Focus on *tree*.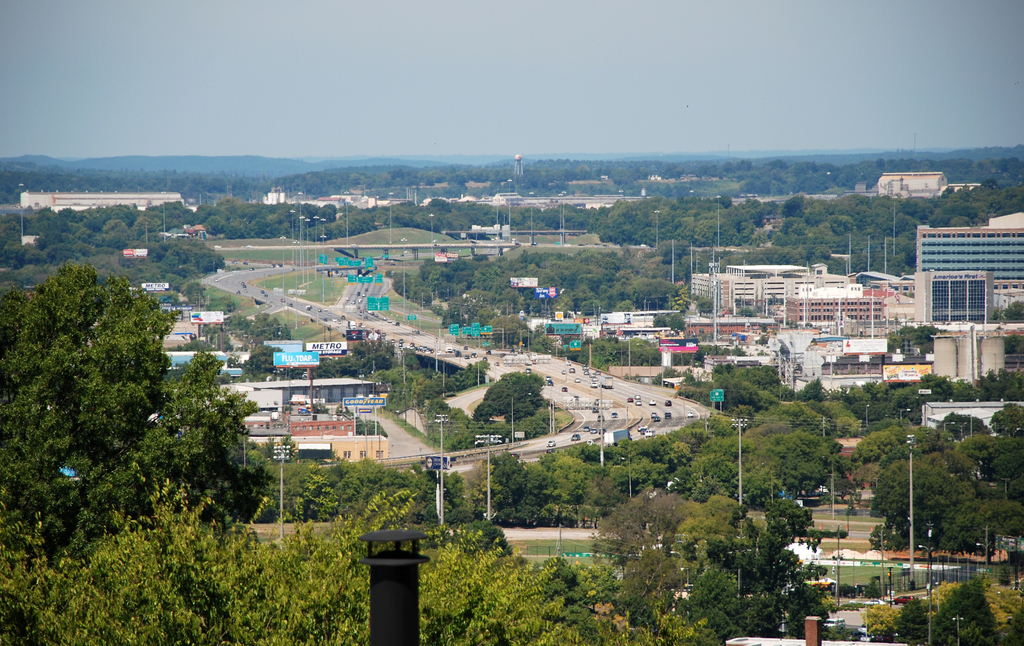
Focused at x1=4, y1=246, x2=283, y2=572.
